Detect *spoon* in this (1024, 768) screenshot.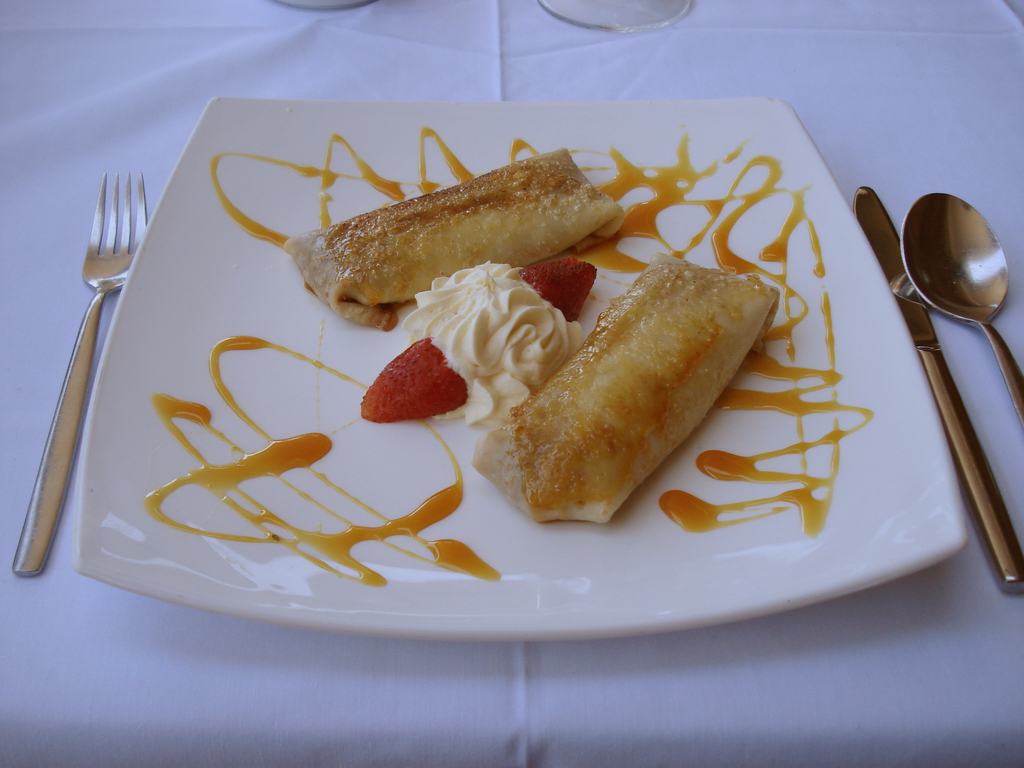
Detection: bbox=[899, 193, 1023, 420].
